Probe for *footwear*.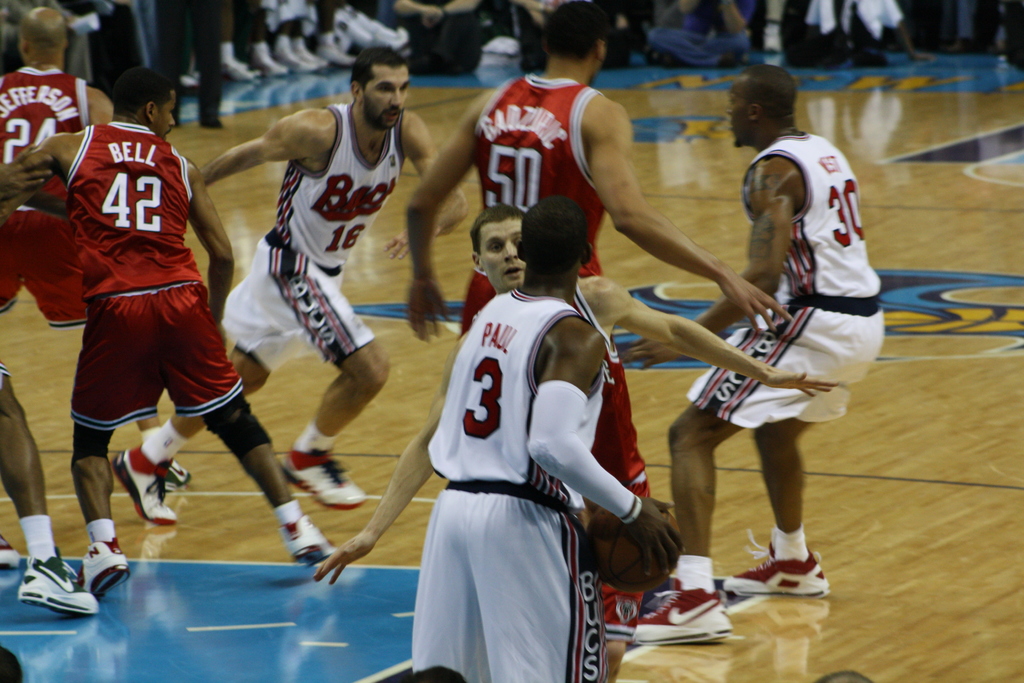
Probe result: (left=166, top=463, right=193, bottom=488).
